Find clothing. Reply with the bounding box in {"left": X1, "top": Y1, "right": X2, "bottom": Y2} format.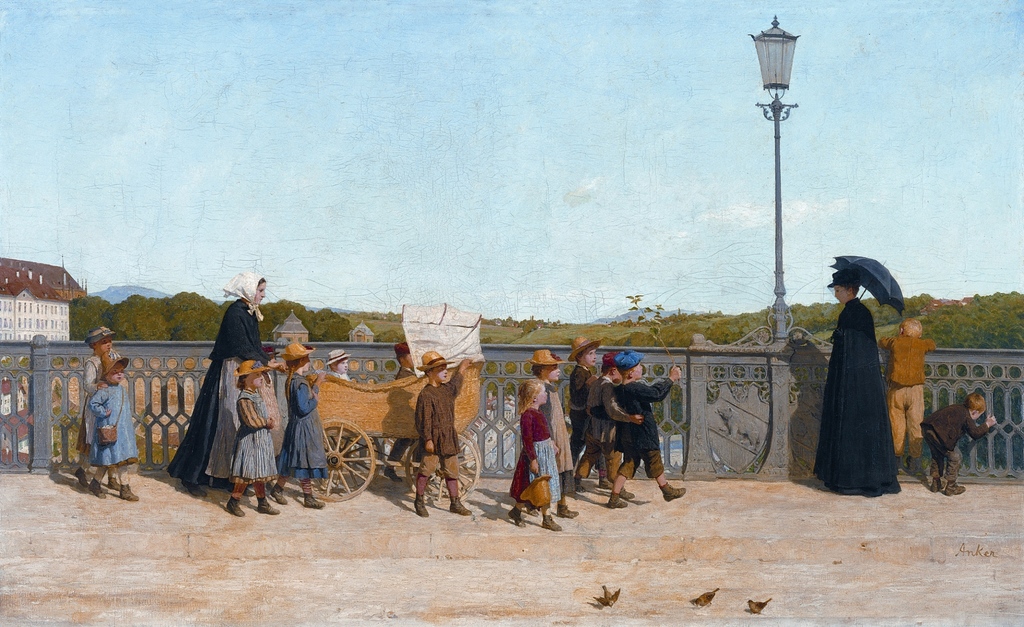
{"left": 527, "top": 399, "right": 573, "bottom": 520}.
